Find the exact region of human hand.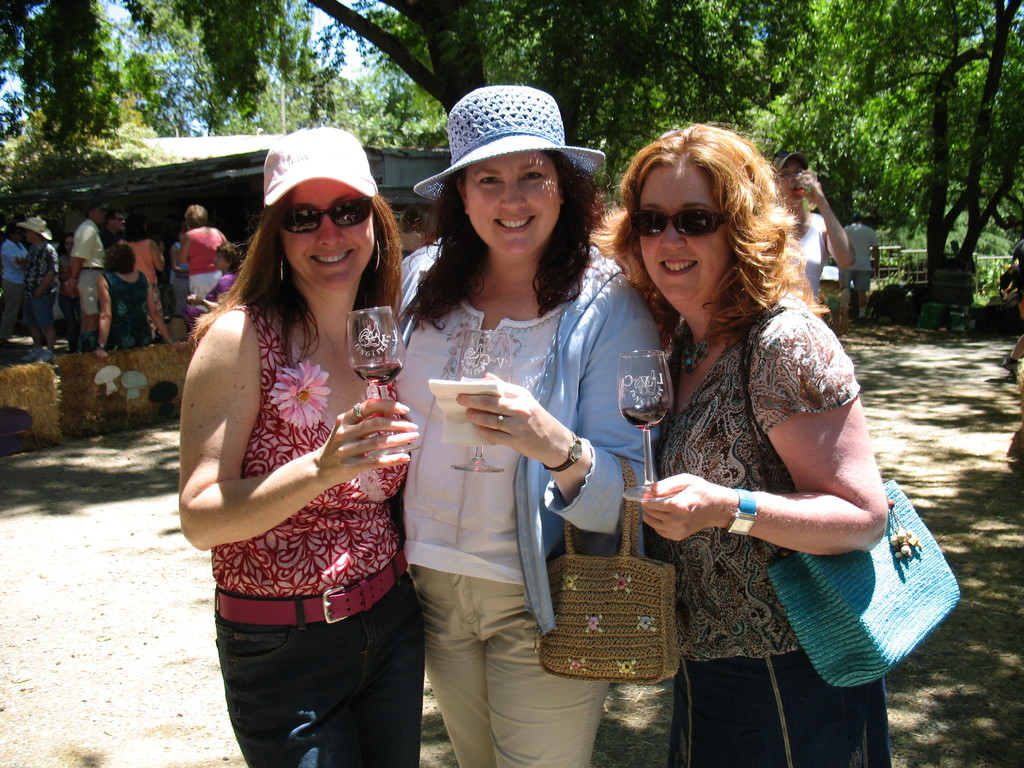
Exact region: (x1=458, y1=369, x2=561, y2=458).
